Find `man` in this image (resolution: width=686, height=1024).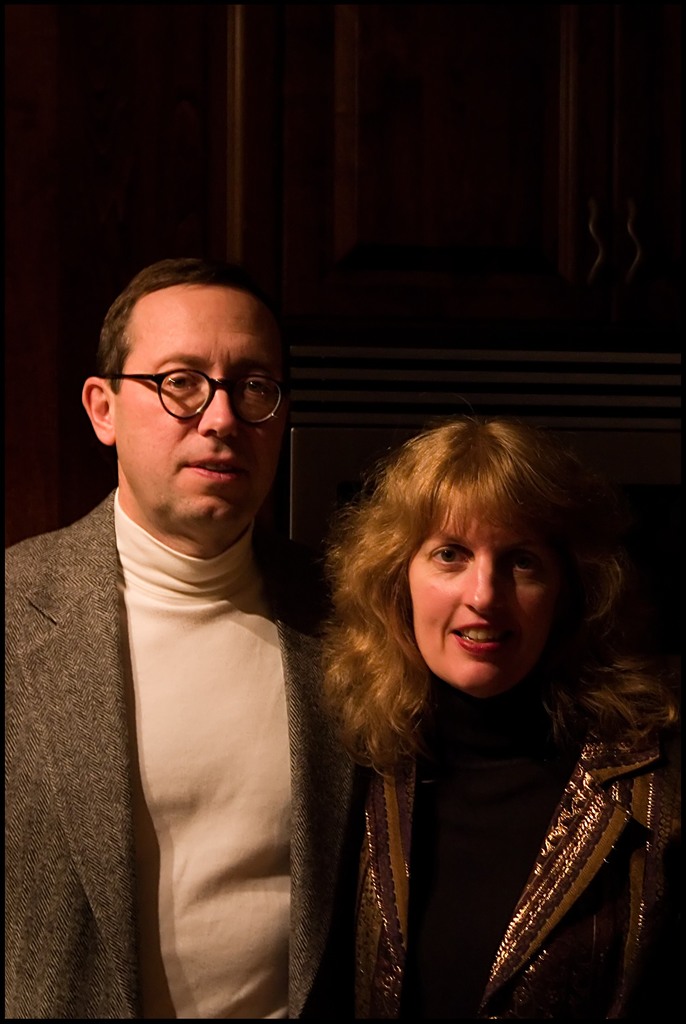
bbox=(1, 240, 396, 998).
